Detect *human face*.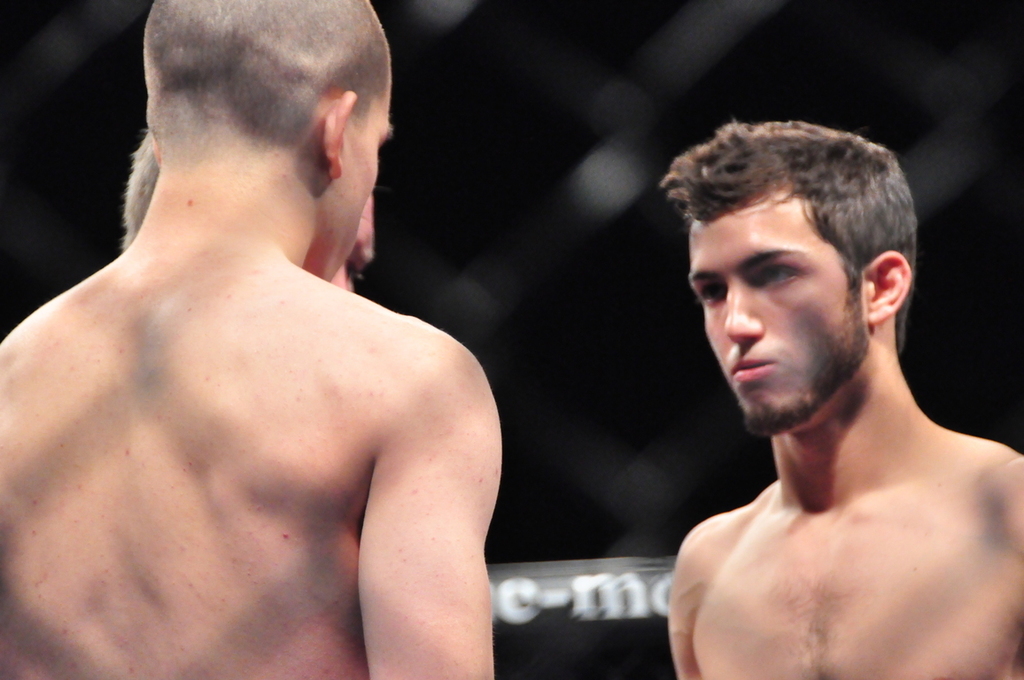
Detected at box(684, 203, 855, 424).
